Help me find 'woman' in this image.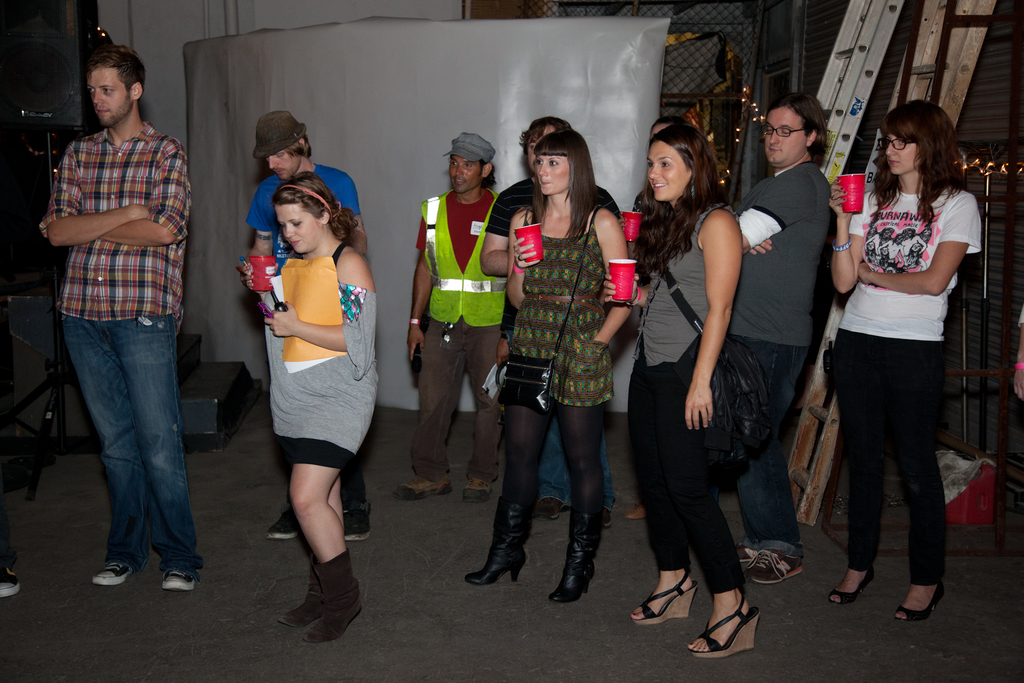
Found it: left=462, top=128, right=632, bottom=602.
